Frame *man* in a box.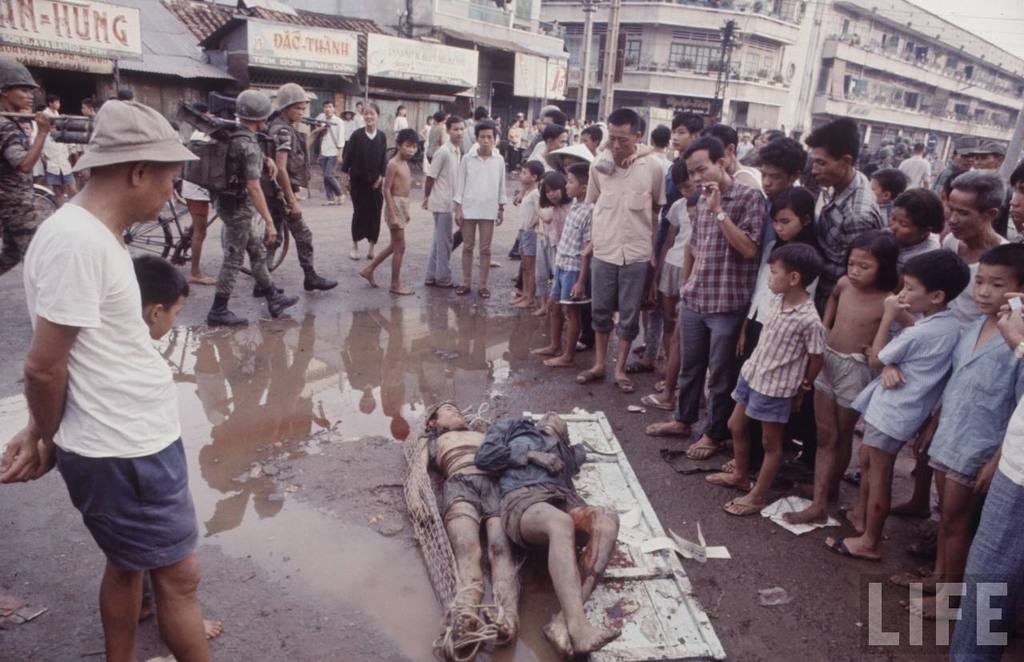
region(649, 138, 766, 460).
